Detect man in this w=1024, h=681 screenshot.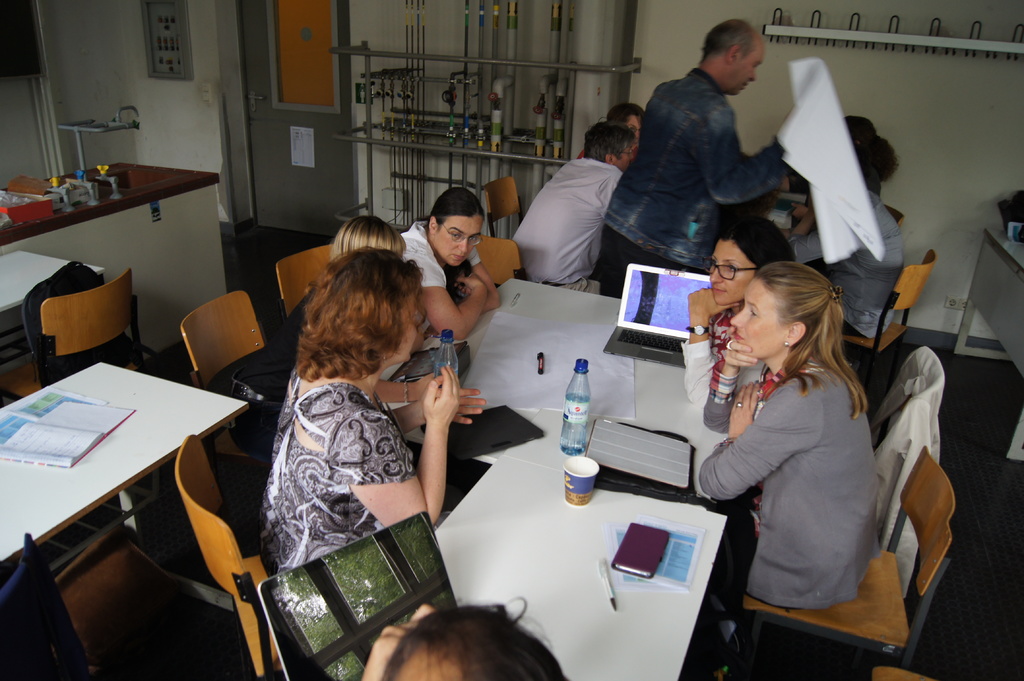
Detection: (left=504, top=116, right=646, bottom=303).
